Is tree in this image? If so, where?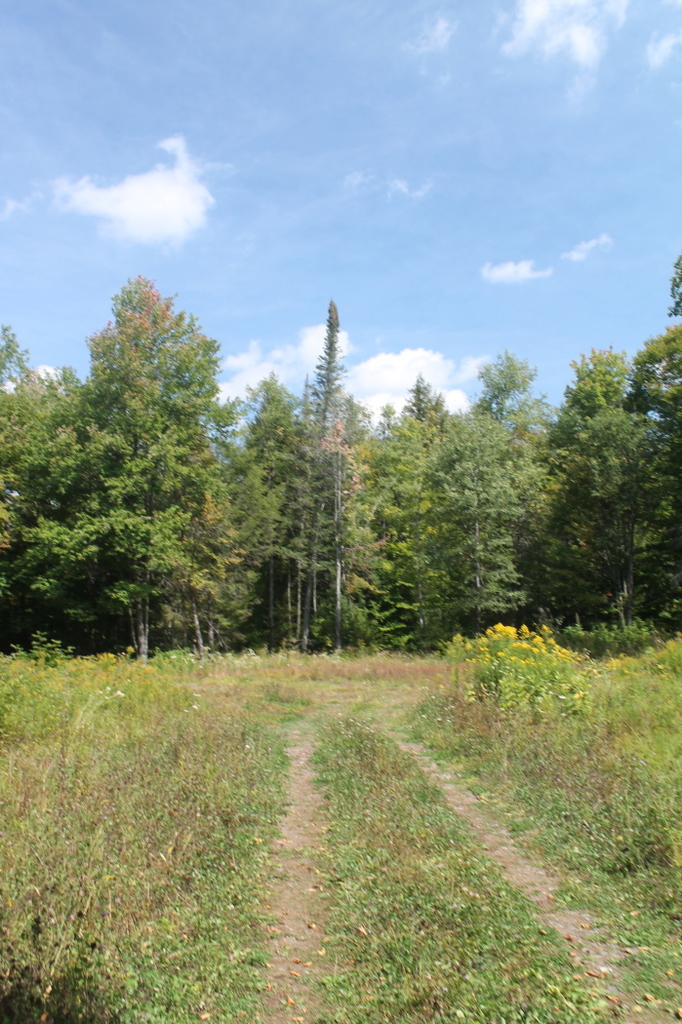
Yes, at [455,355,540,414].
